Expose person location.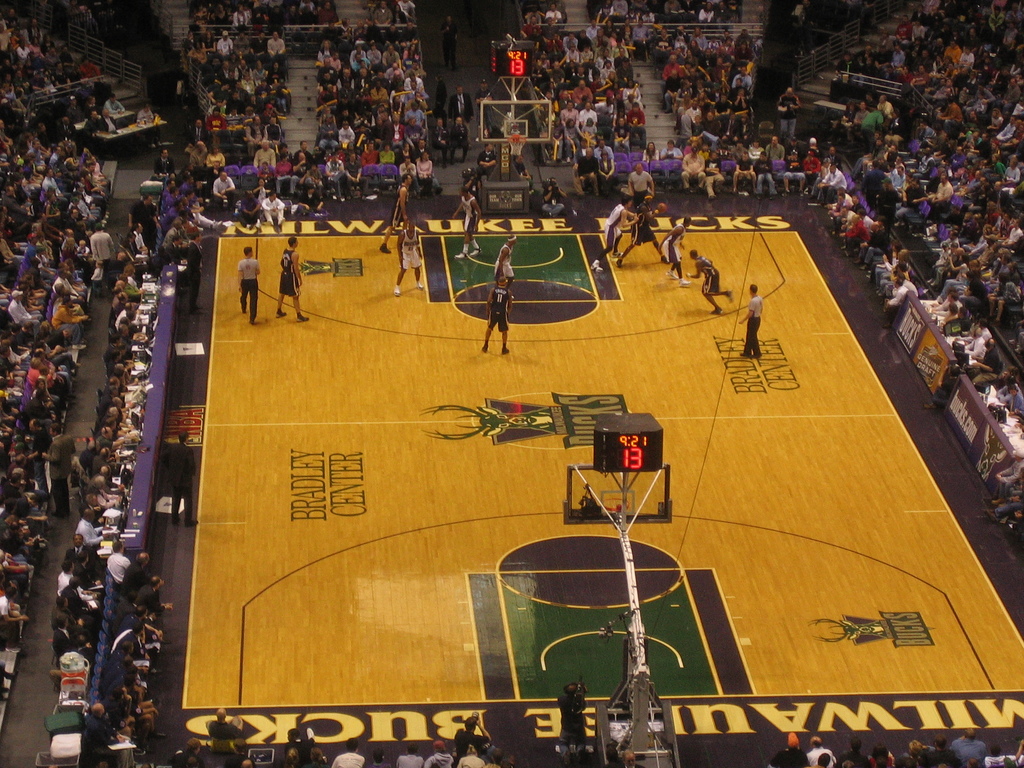
Exposed at [689,252,734,321].
